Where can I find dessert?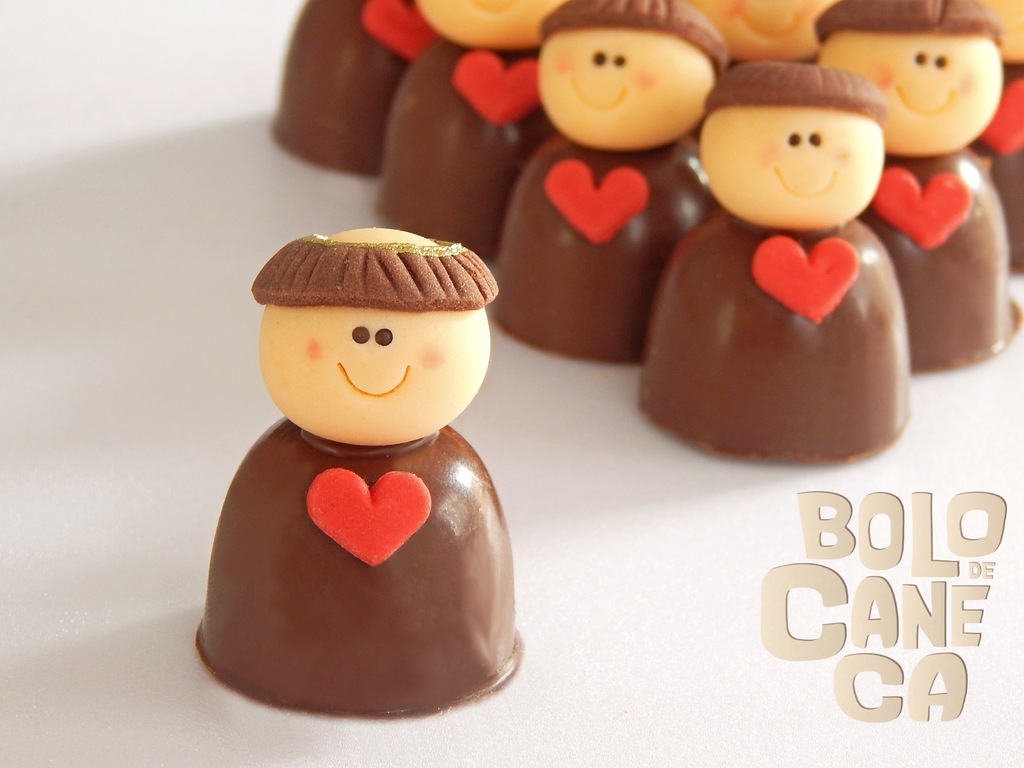
You can find it at (191,228,525,720).
